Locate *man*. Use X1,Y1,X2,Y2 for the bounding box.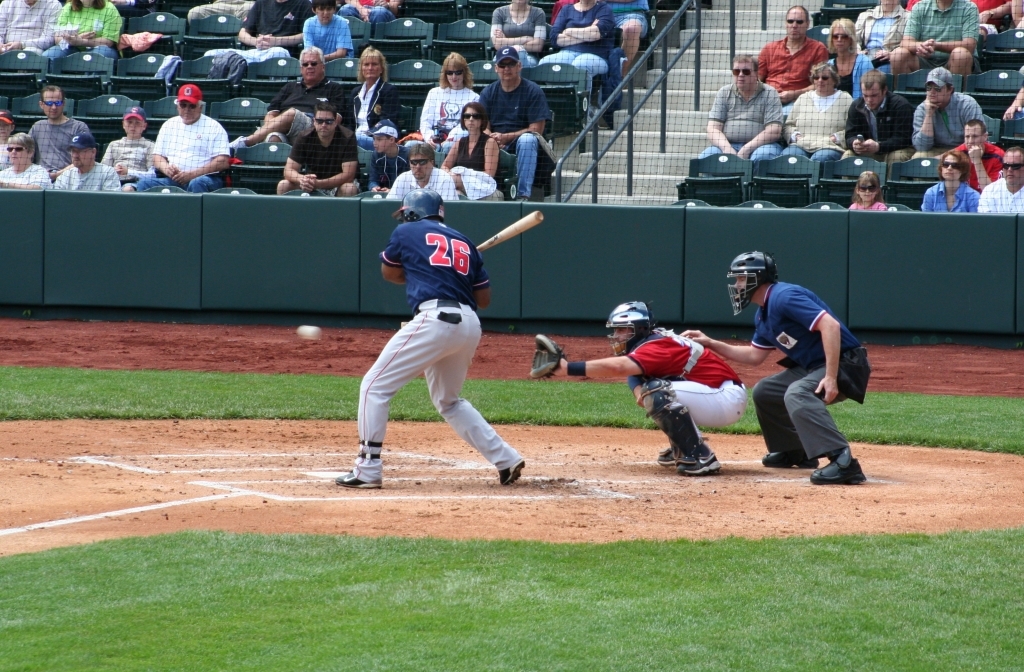
280,105,360,193.
